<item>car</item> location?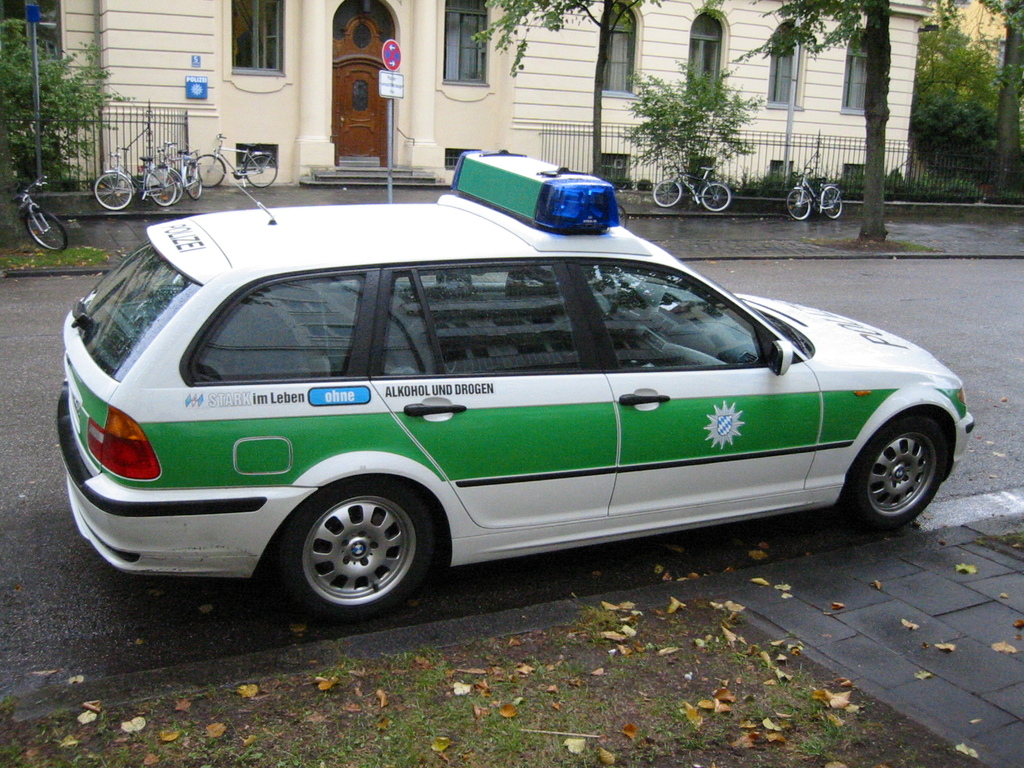
box=[56, 142, 975, 632]
